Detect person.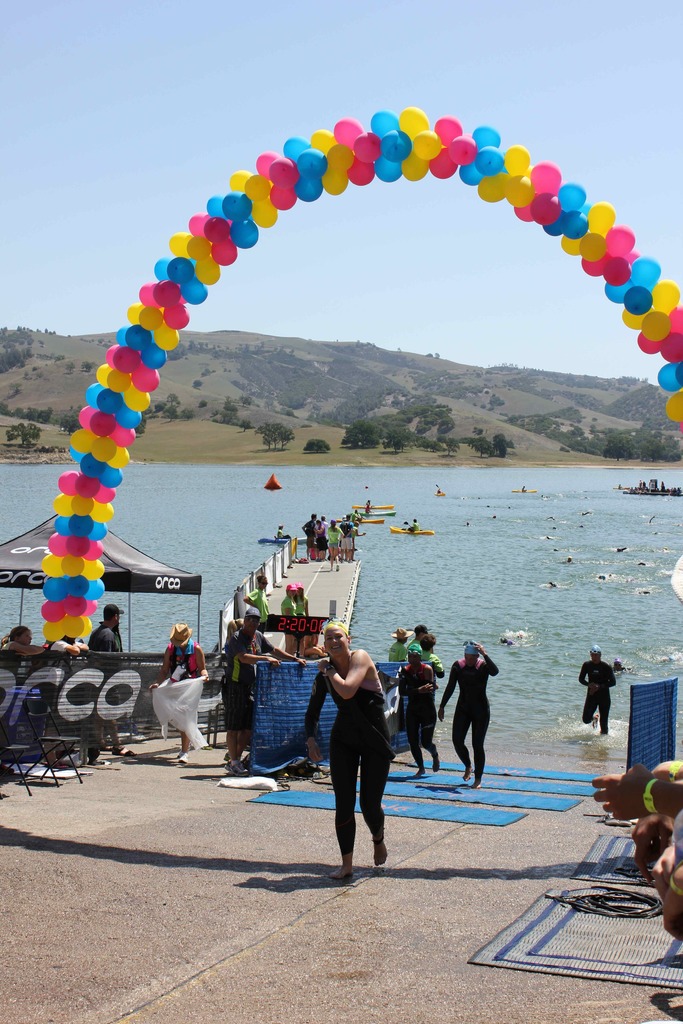
Detected at detection(298, 620, 390, 886).
